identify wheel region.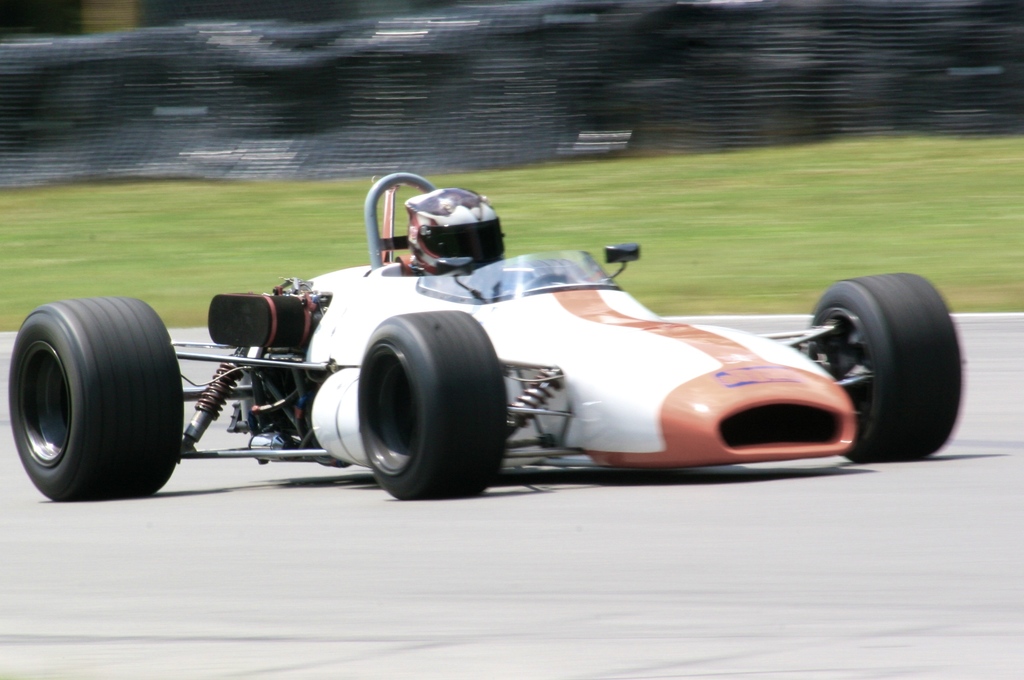
Region: (6,294,184,498).
